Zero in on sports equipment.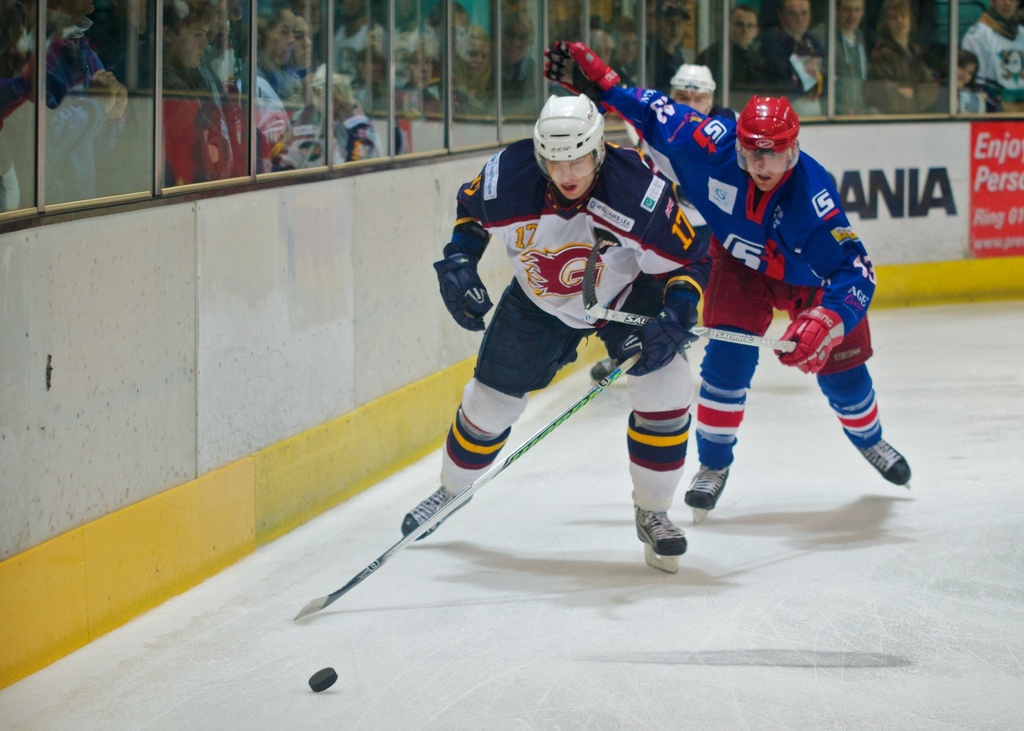
Zeroed in: 733:94:801:171.
